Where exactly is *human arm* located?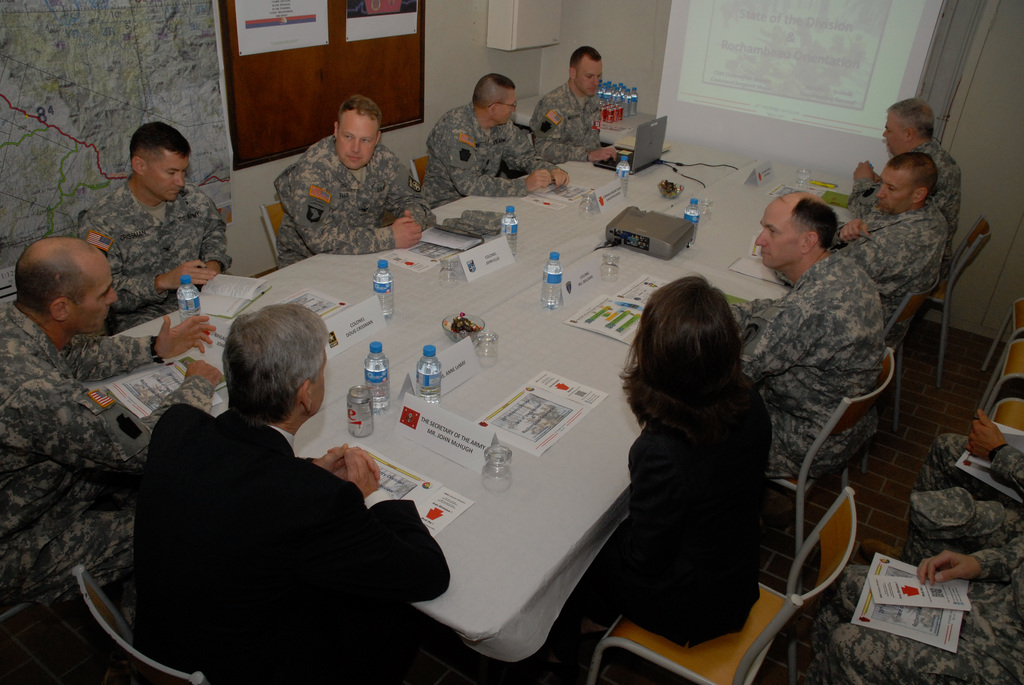
Its bounding box is rect(378, 157, 440, 232).
